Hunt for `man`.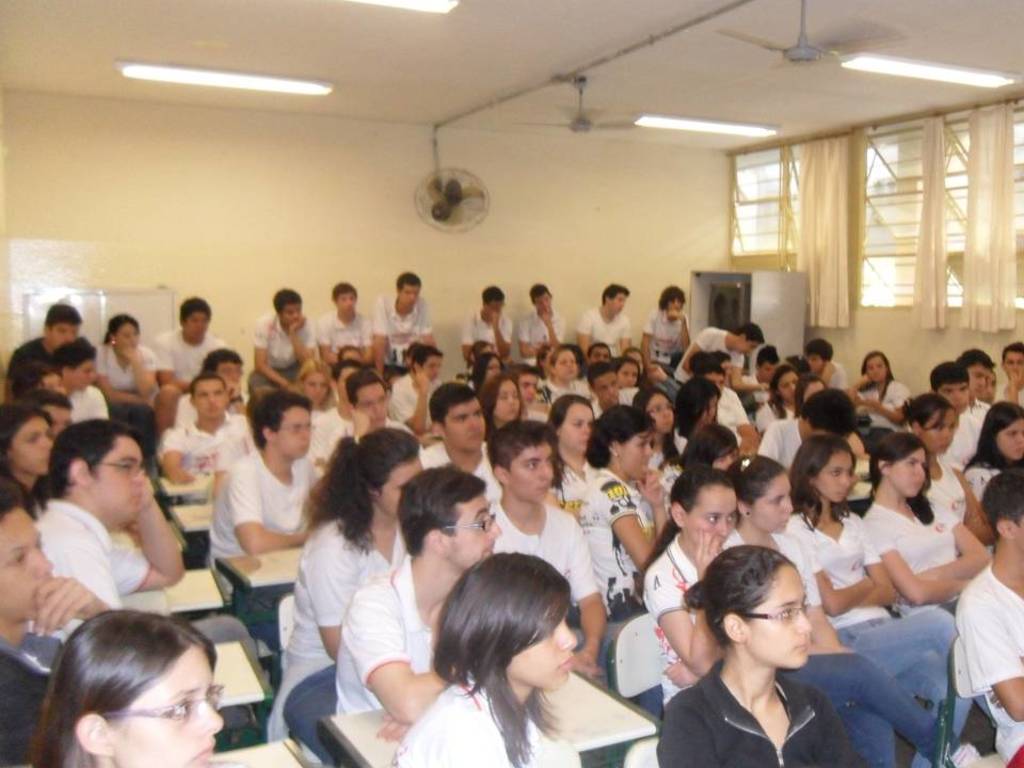
Hunted down at <bbox>690, 358, 762, 457</bbox>.
